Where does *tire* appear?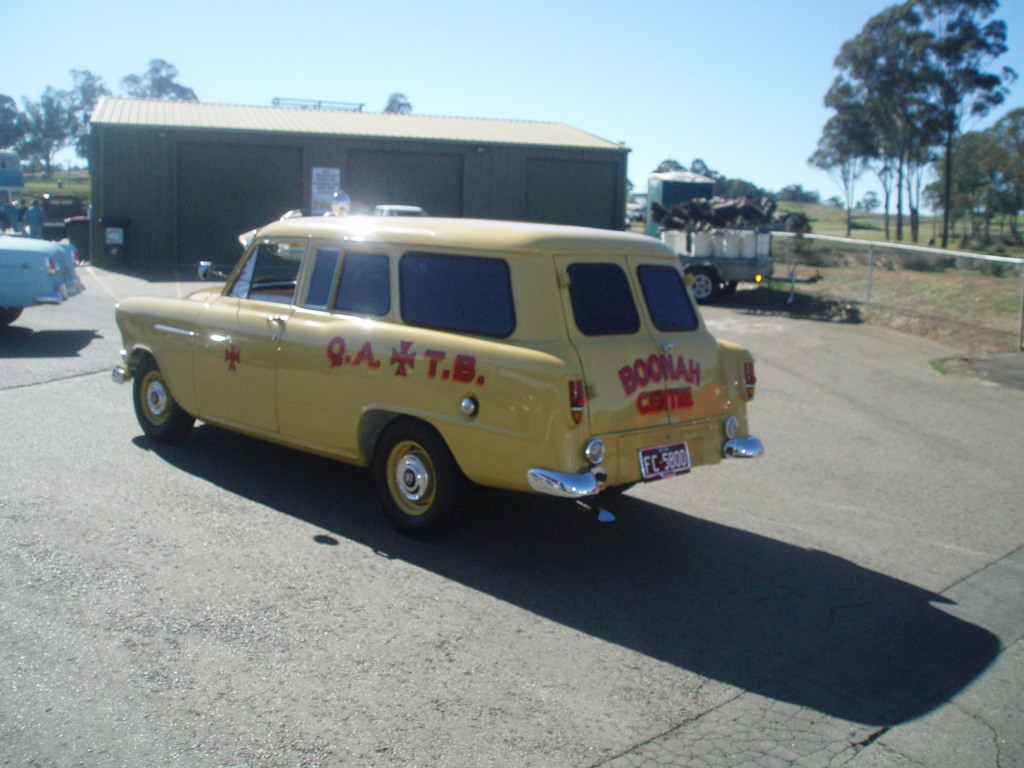
Appears at crop(0, 306, 24, 323).
